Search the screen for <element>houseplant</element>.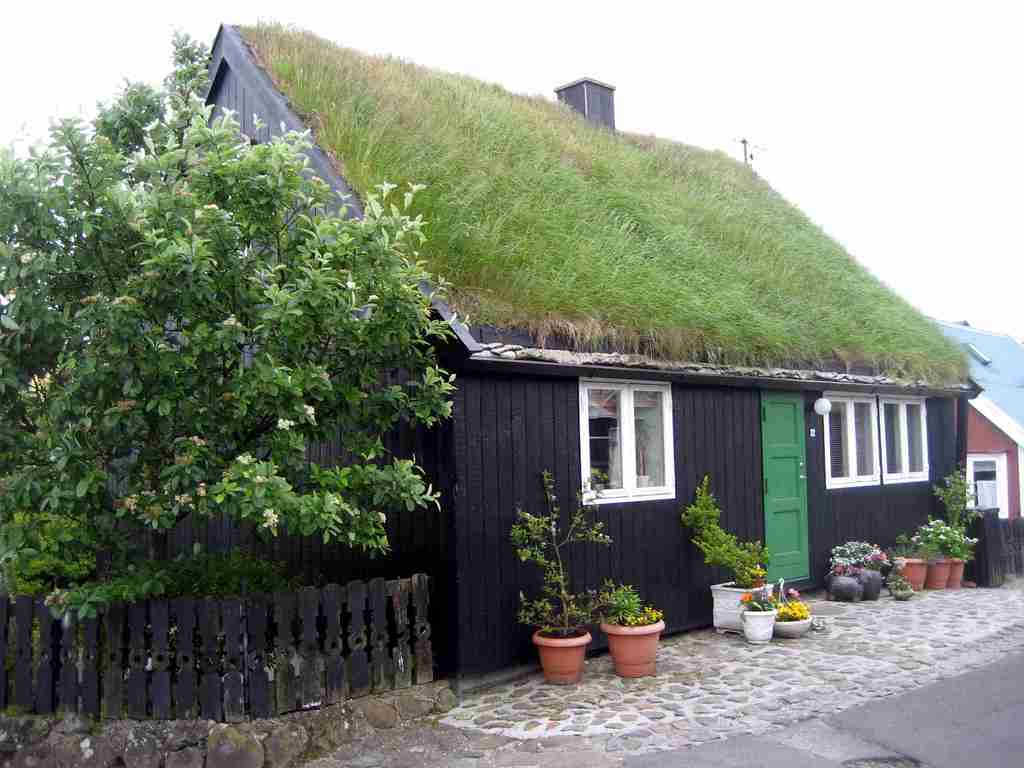
Found at [left=739, top=589, right=769, bottom=653].
